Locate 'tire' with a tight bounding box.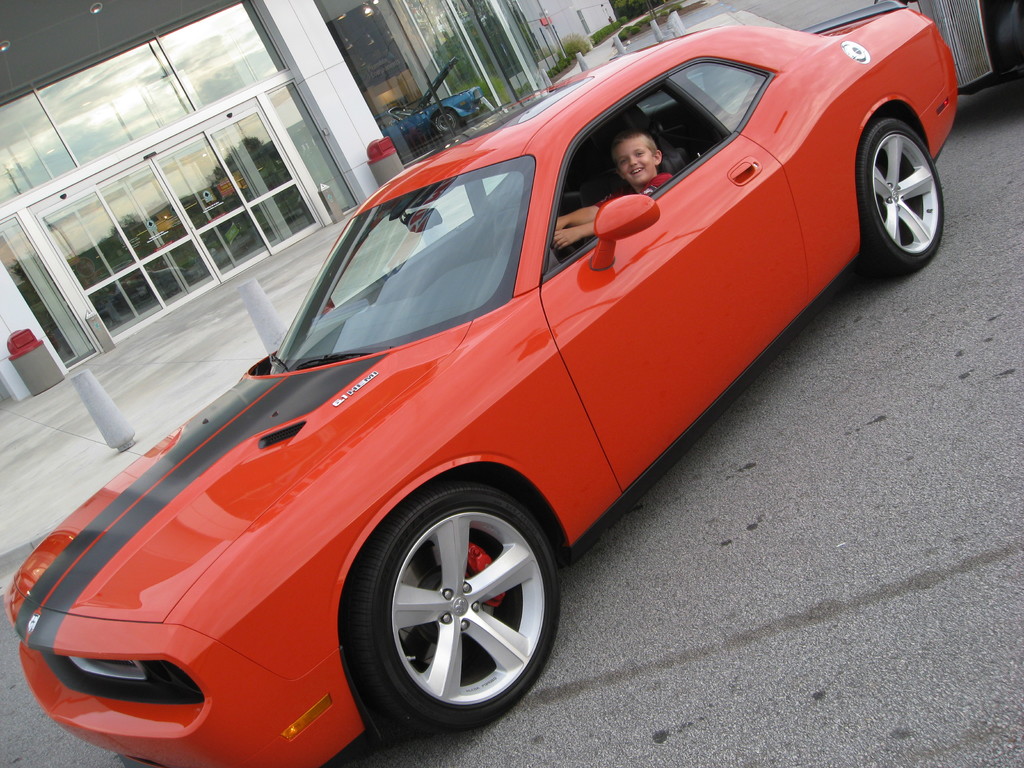
[330,472,566,737].
